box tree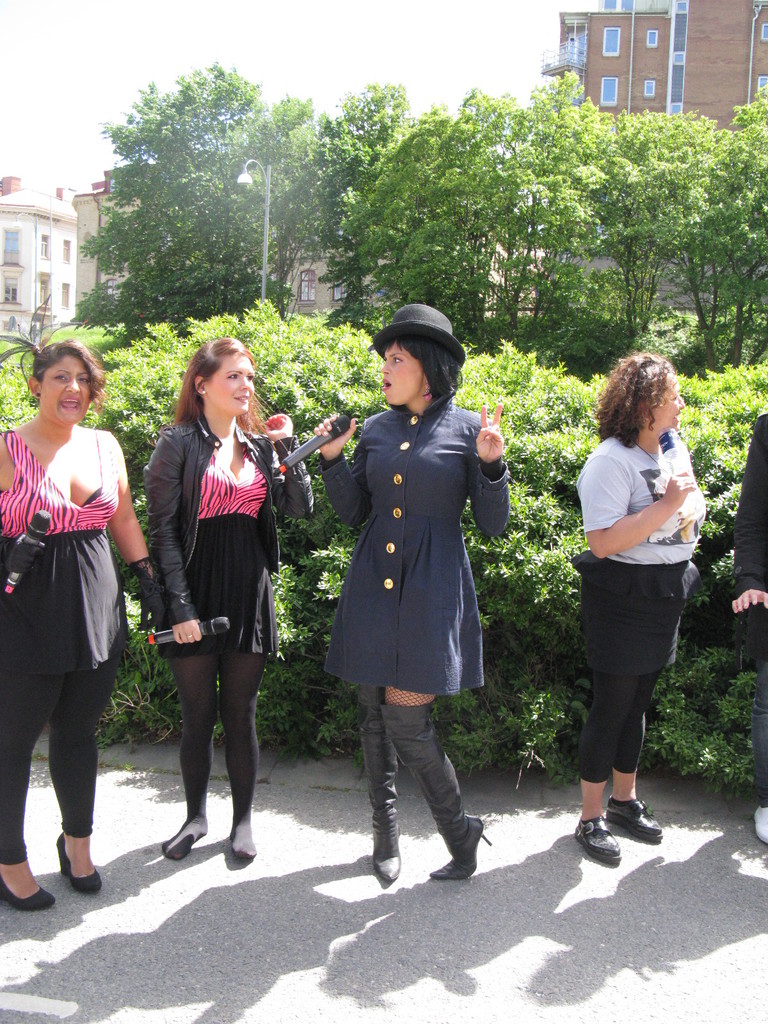
{"x1": 72, "y1": 74, "x2": 309, "y2": 329}
